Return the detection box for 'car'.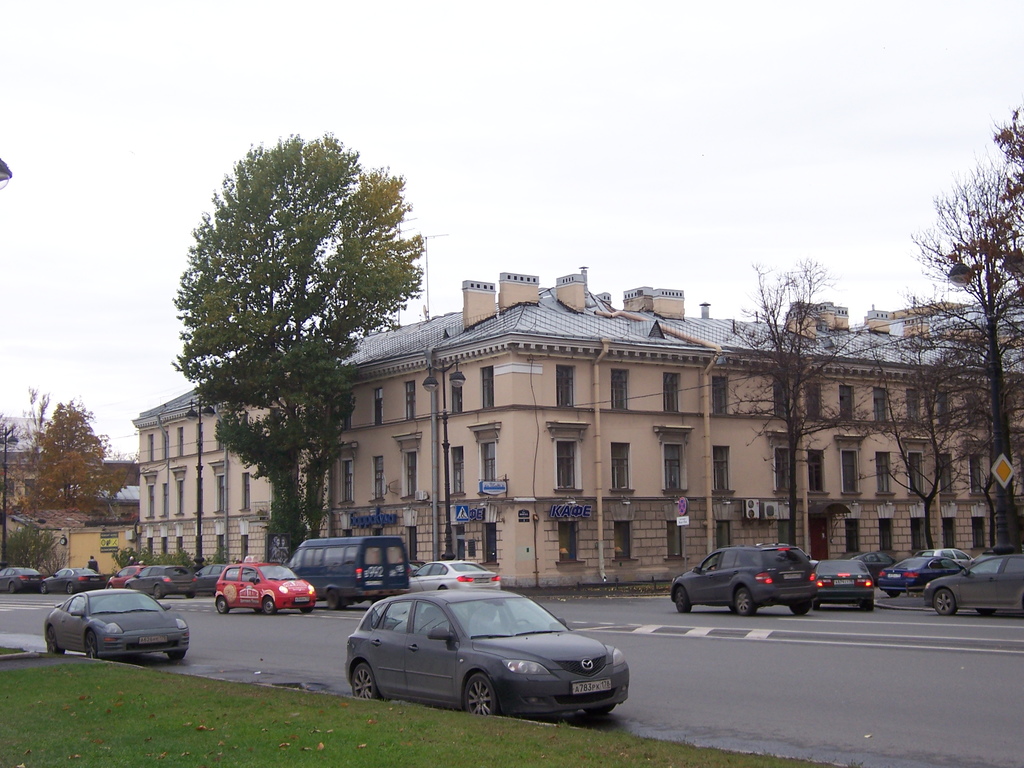
(211, 557, 312, 613).
